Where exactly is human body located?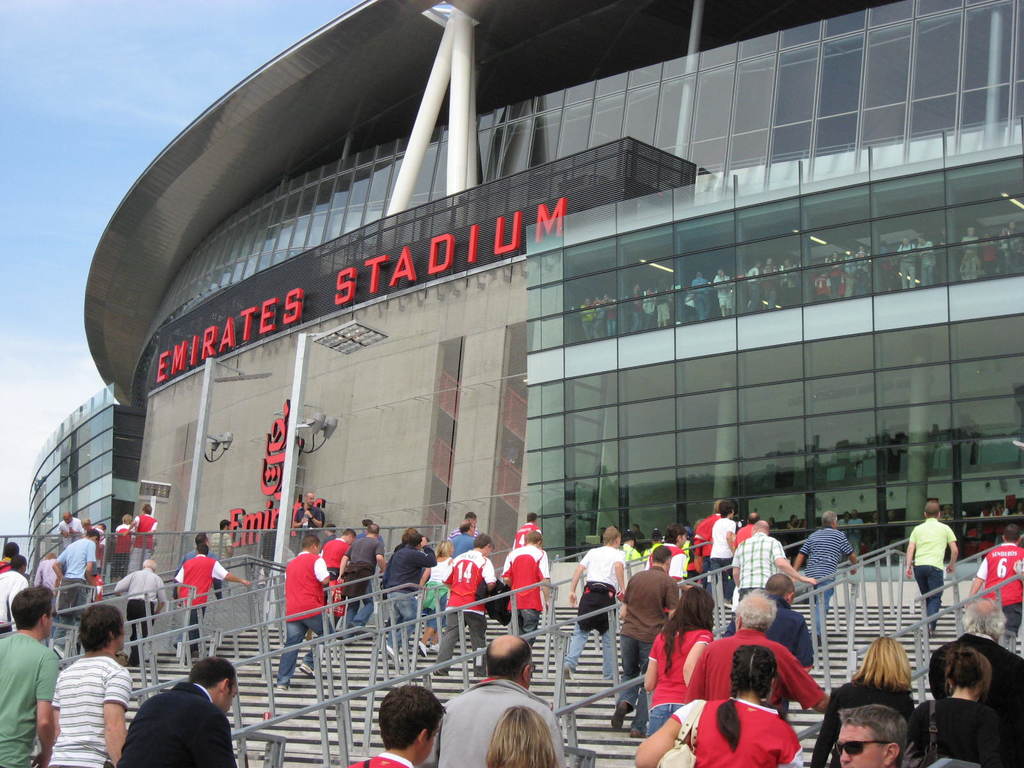
Its bounding box is bbox=(323, 524, 337, 549).
